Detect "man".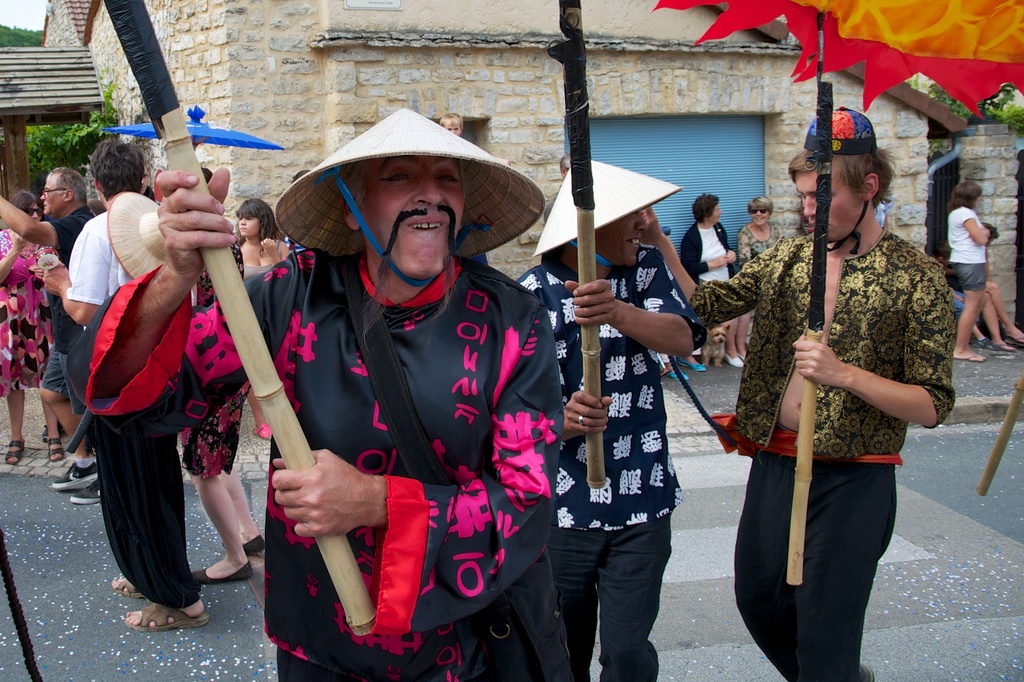
Detected at 641,99,959,681.
